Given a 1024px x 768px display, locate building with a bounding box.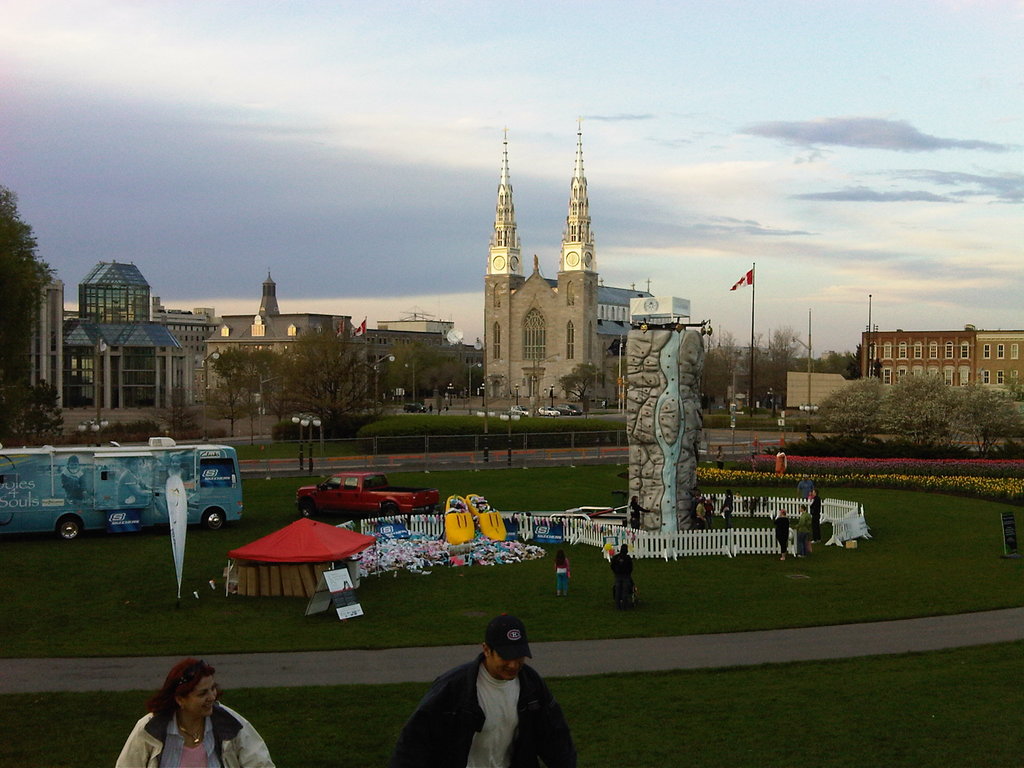
Located: region(24, 273, 59, 404).
